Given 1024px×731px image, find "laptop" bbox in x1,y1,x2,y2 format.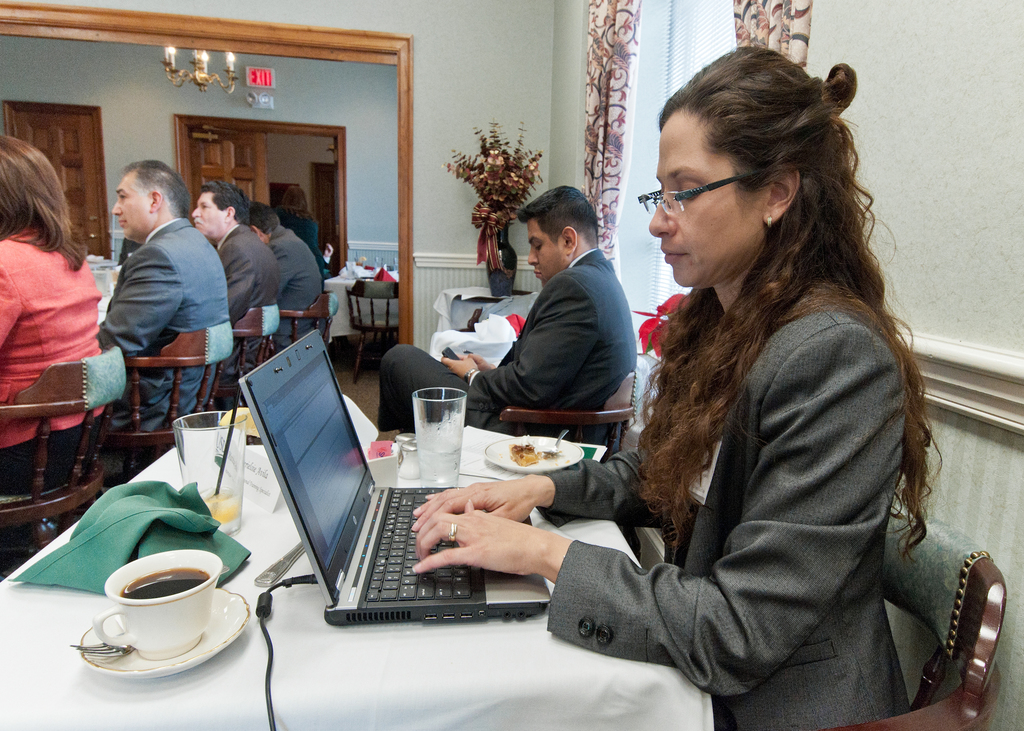
235,328,554,627.
